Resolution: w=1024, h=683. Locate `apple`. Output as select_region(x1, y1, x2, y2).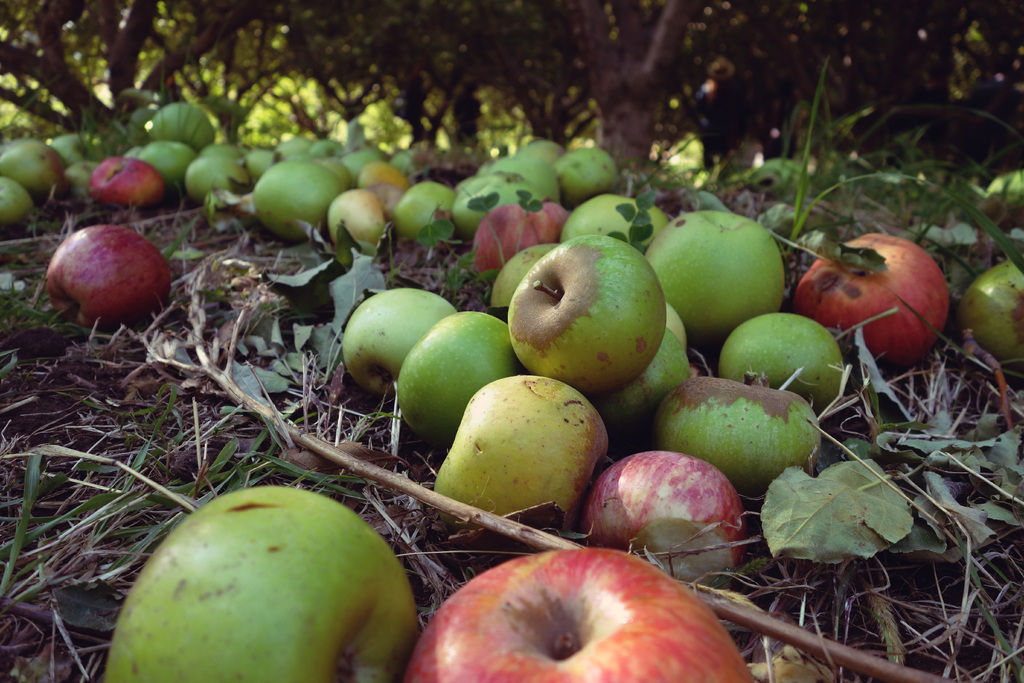
select_region(107, 482, 420, 682).
